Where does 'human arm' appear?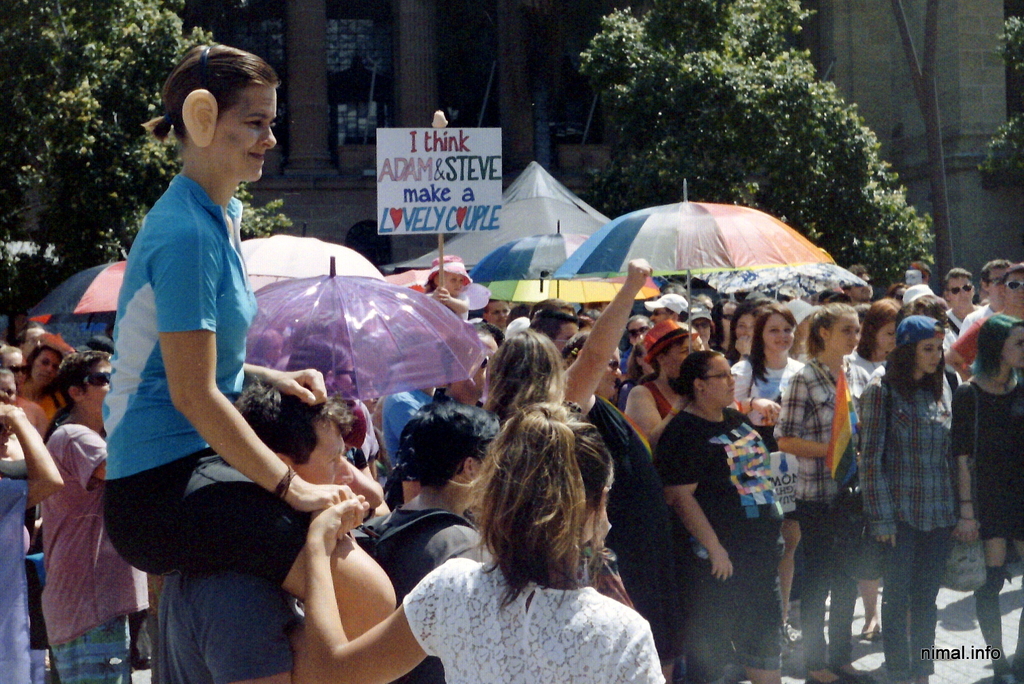
Appears at region(561, 246, 647, 419).
